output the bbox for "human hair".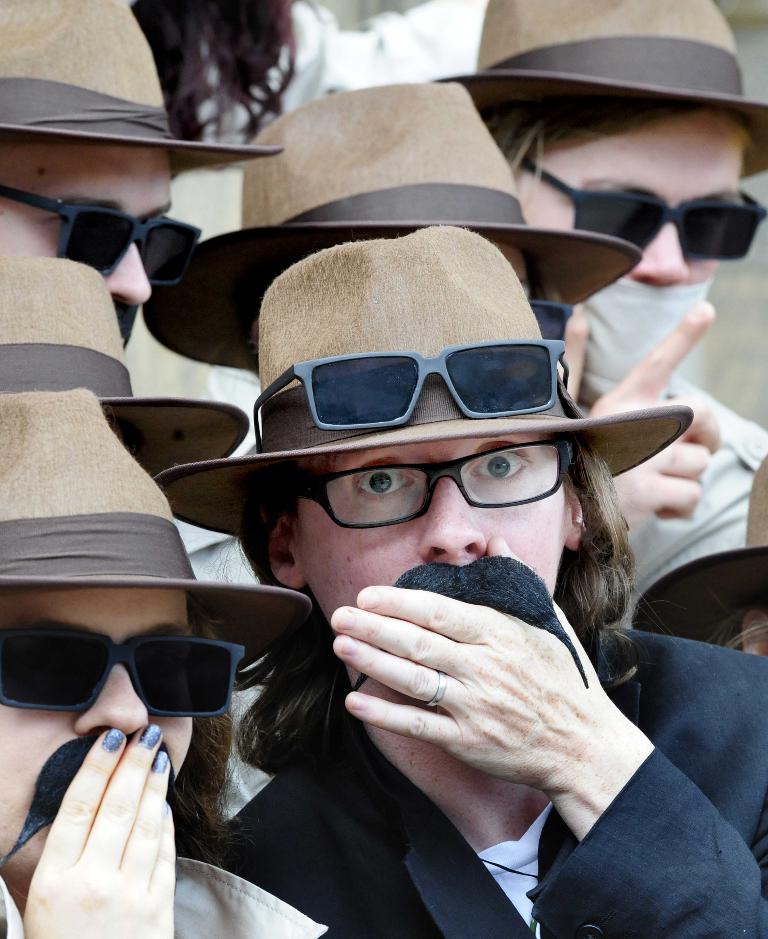
<region>236, 432, 642, 772</region>.
